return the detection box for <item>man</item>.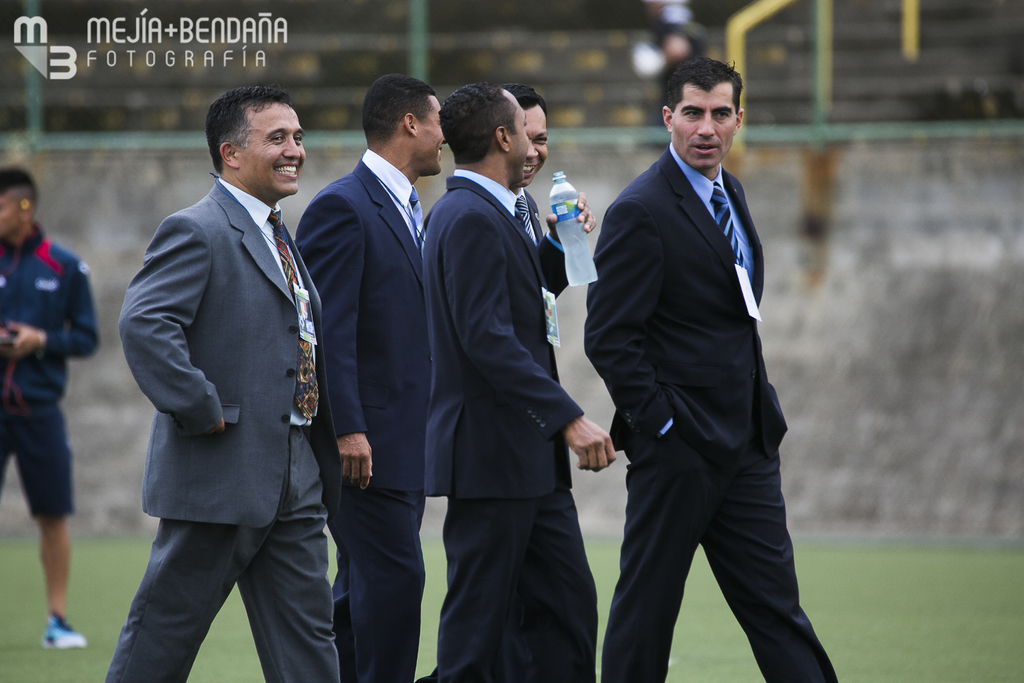
bbox(113, 54, 373, 674).
